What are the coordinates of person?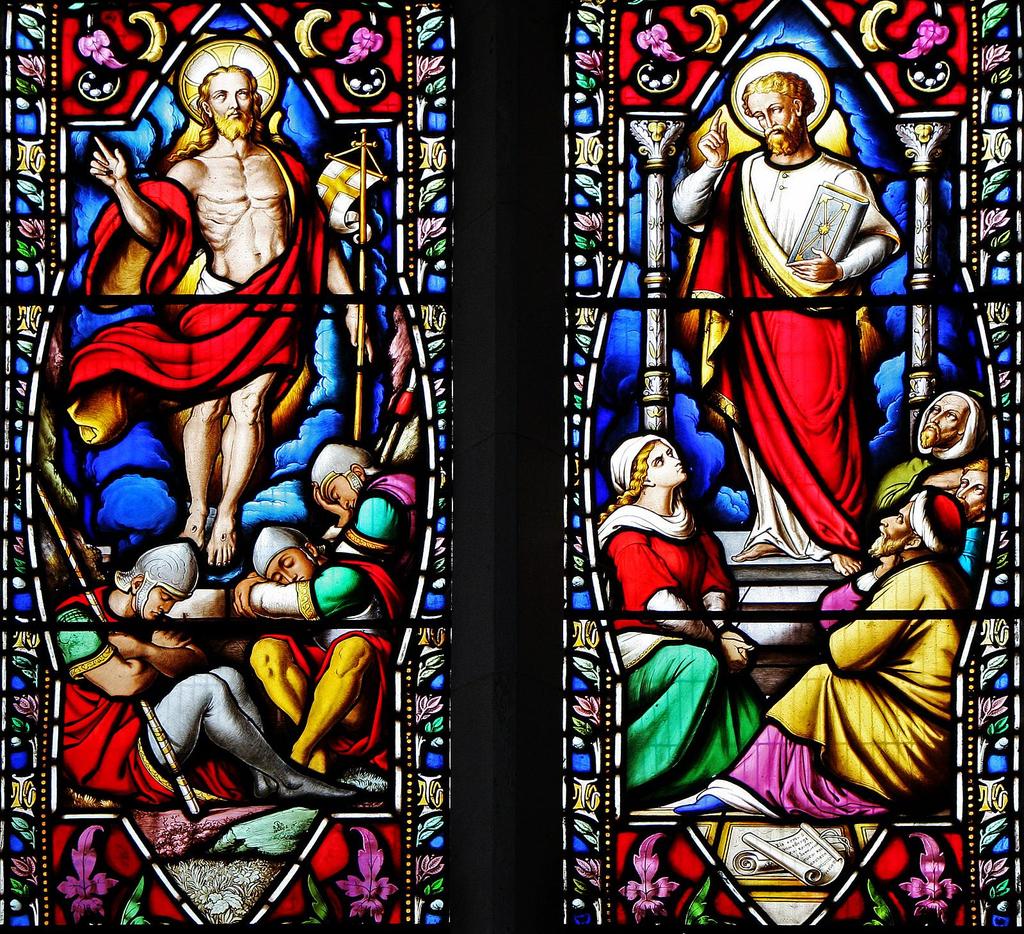
x1=949, y1=464, x2=989, y2=585.
